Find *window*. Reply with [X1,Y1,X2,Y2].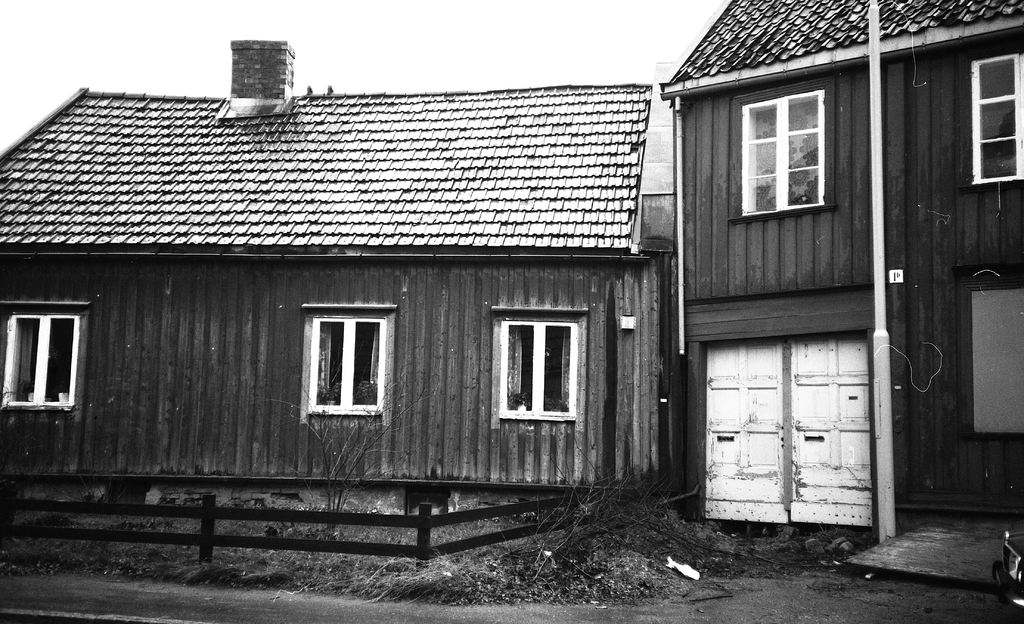
[0,294,94,410].
